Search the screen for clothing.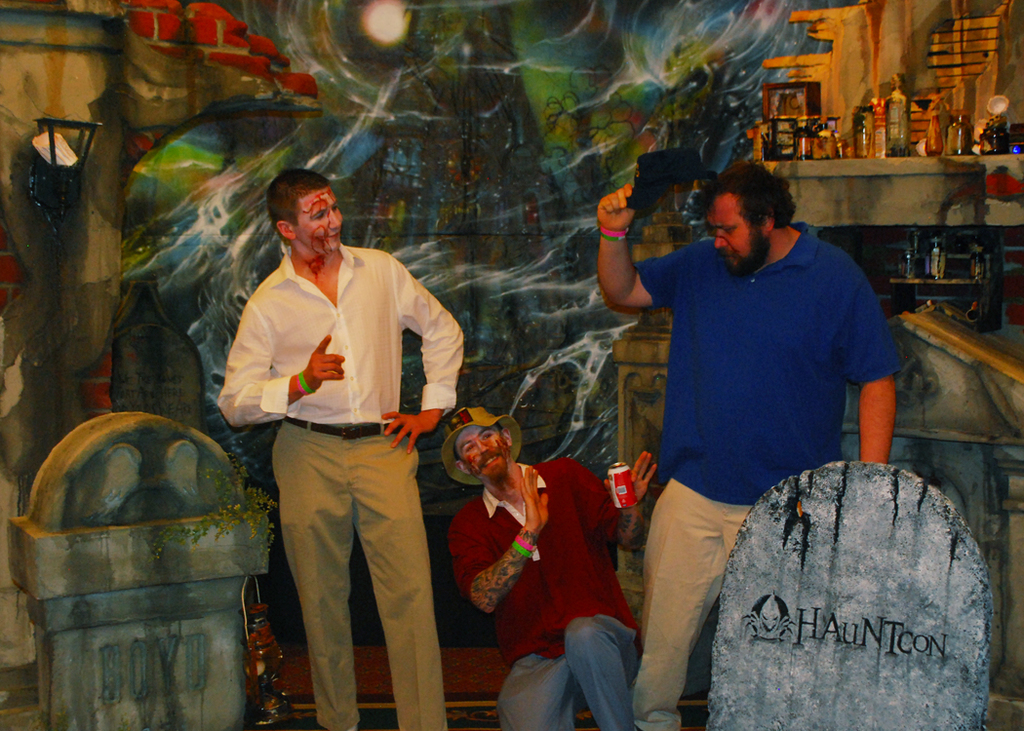
Found at 452, 457, 641, 730.
